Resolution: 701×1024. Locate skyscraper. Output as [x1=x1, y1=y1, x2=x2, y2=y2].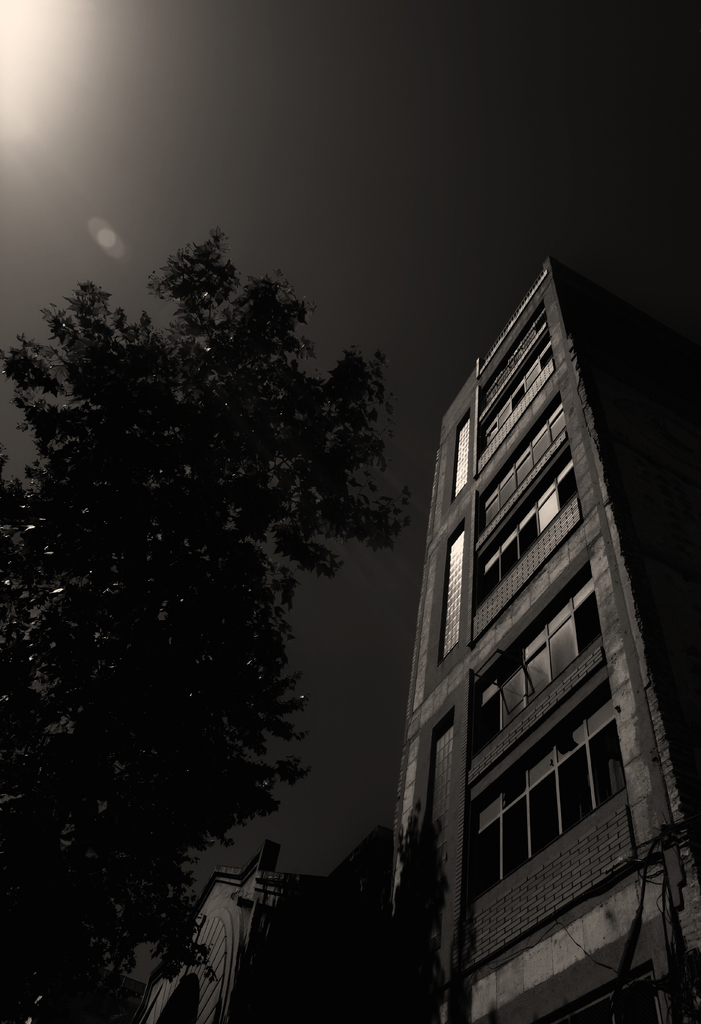
[x1=383, y1=239, x2=696, y2=1014].
